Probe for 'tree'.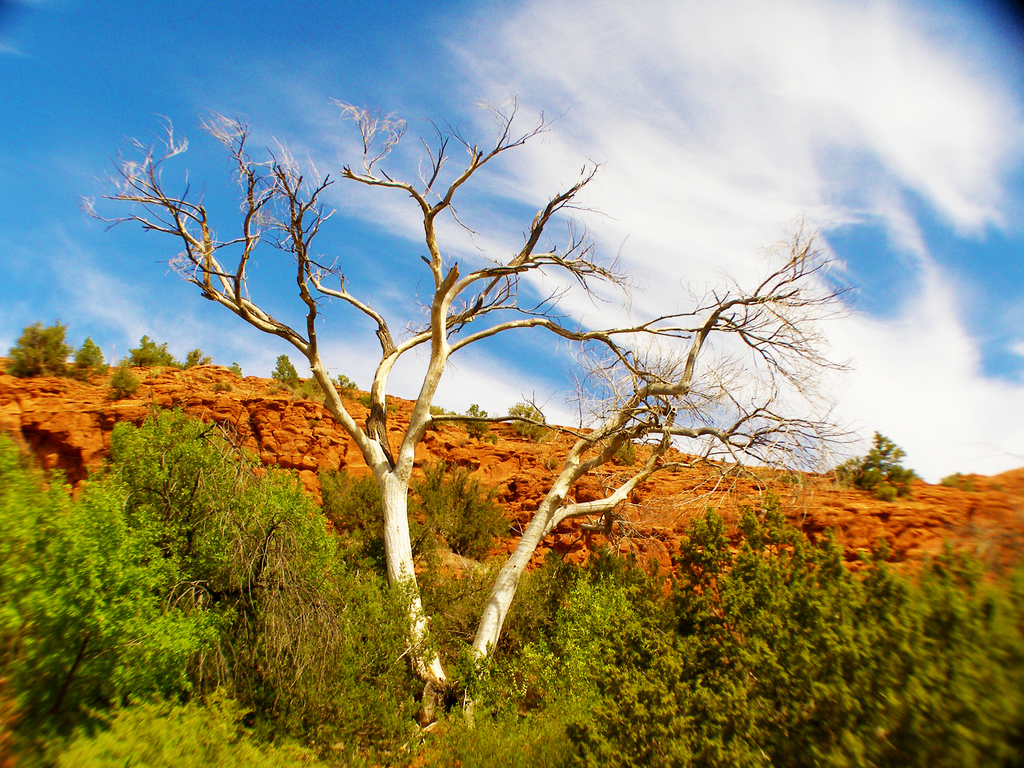
Probe result: region(459, 399, 493, 442).
